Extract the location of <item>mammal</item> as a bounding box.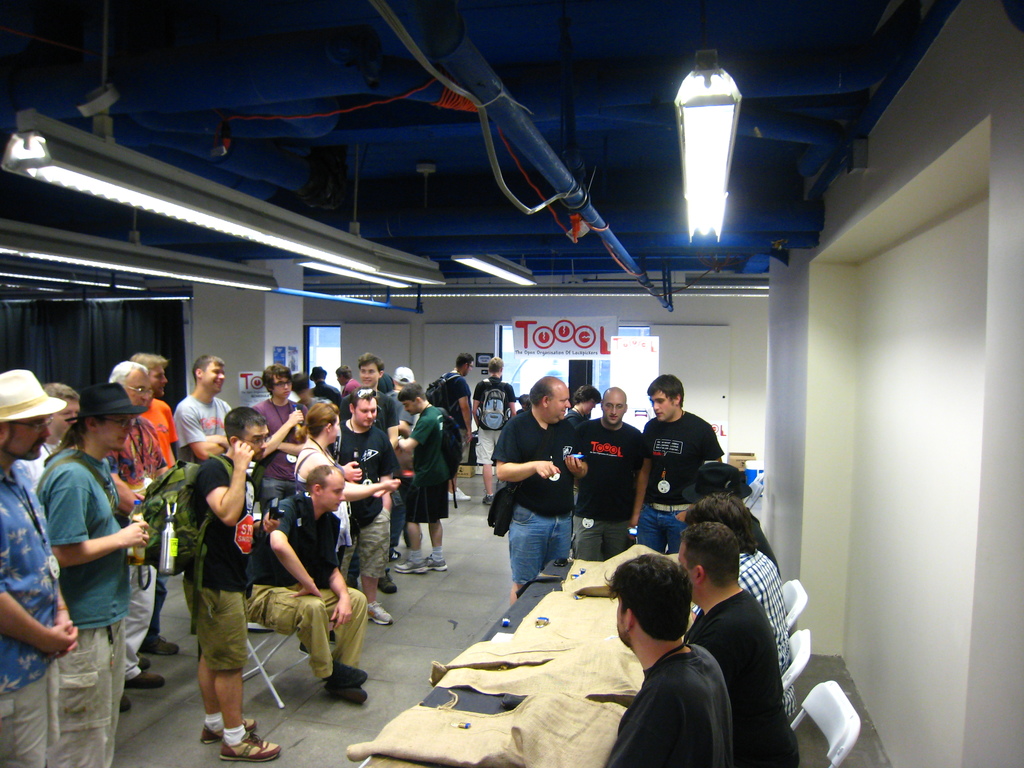
rect(130, 352, 192, 659).
